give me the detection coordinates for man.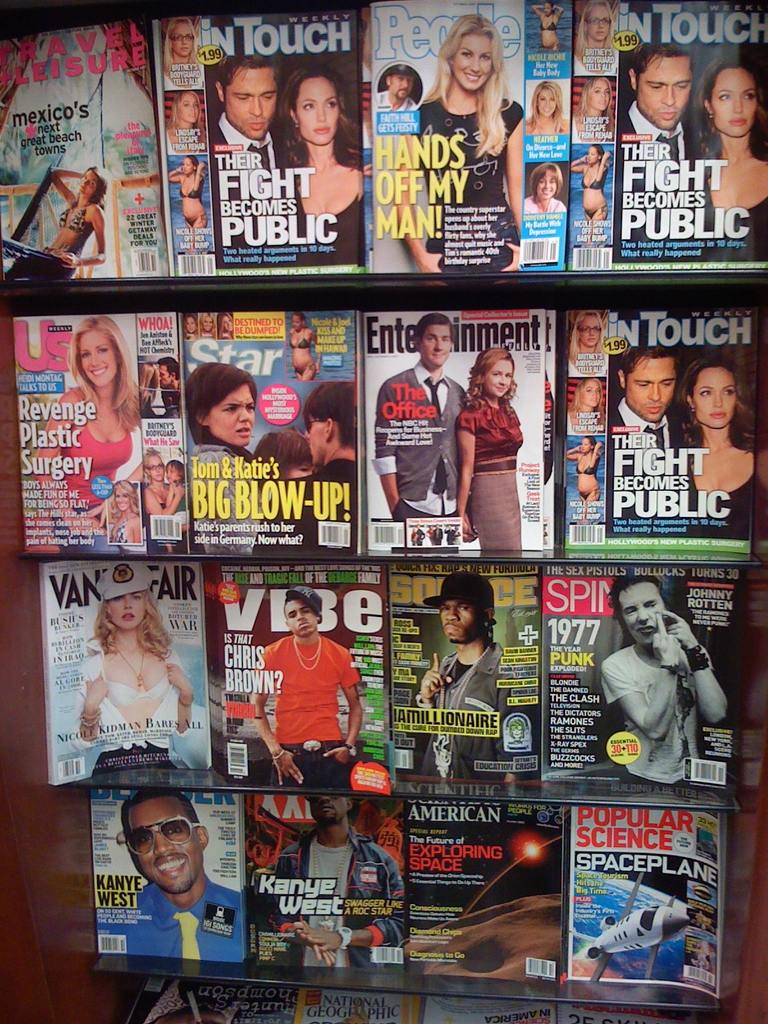
box(600, 580, 734, 794).
